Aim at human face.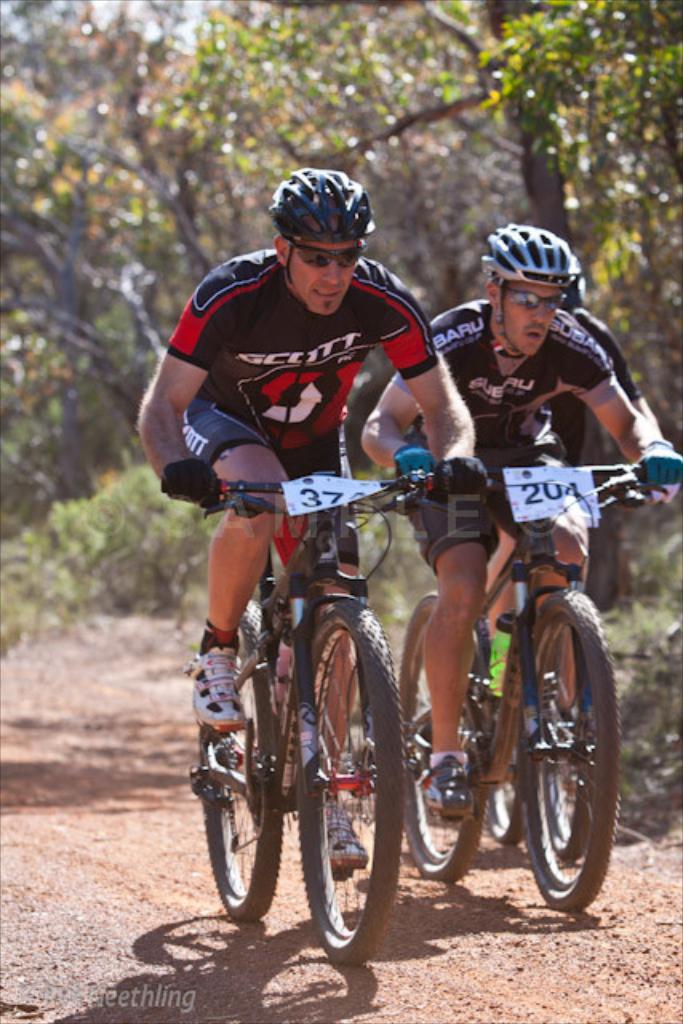
Aimed at [278,237,366,309].
